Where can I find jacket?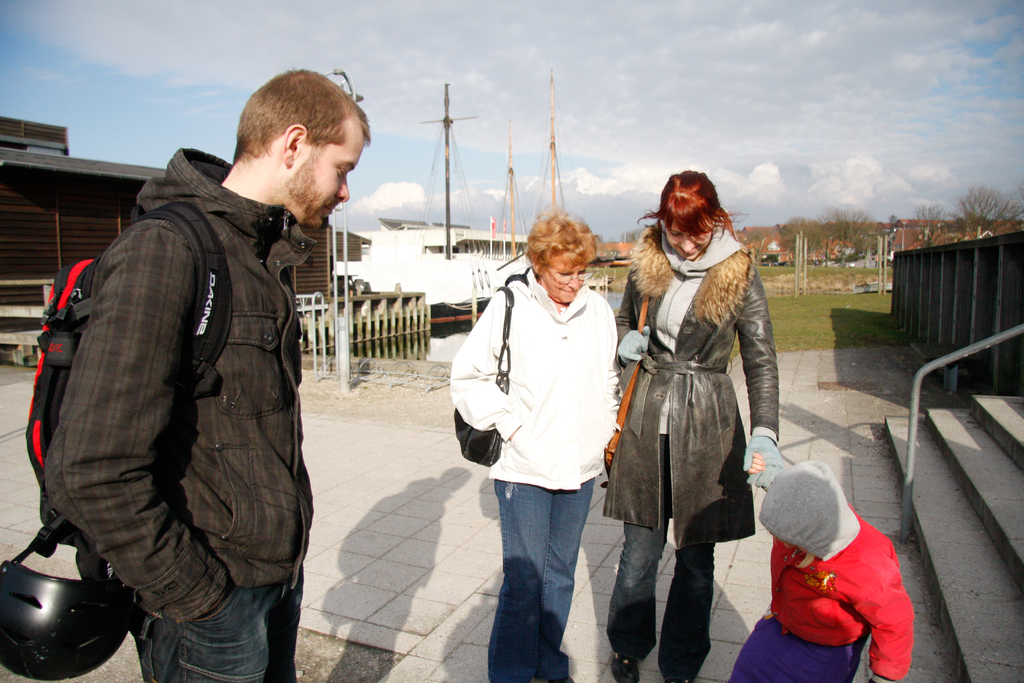
You can find it at x1=43, y1=146, x2=333, y2=654.
